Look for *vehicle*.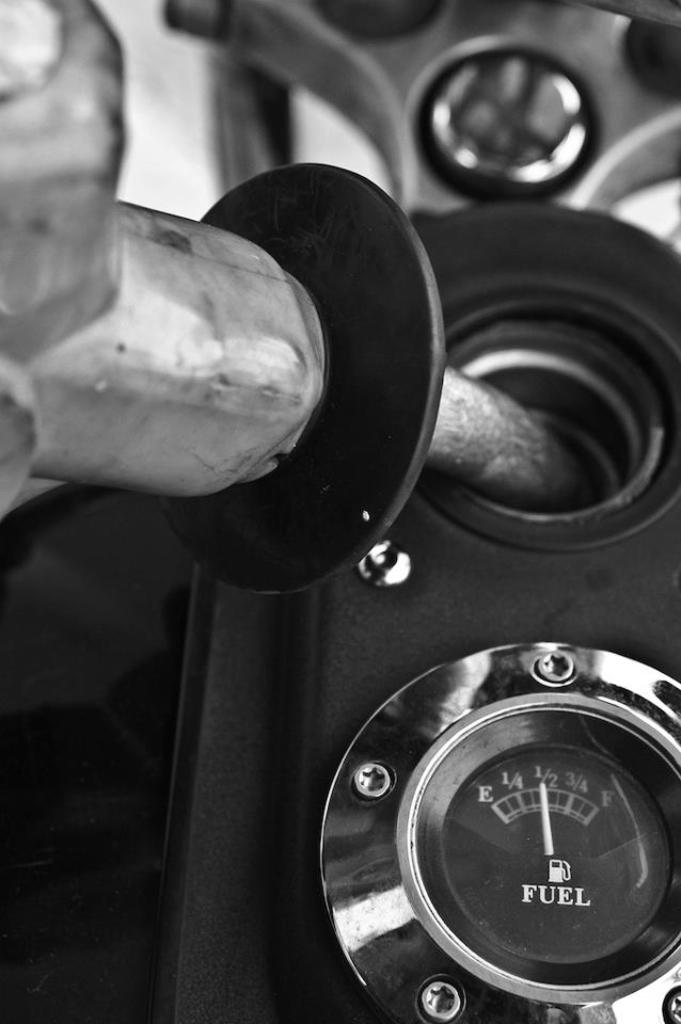
Found: box(0, 0, 680, 1023).
